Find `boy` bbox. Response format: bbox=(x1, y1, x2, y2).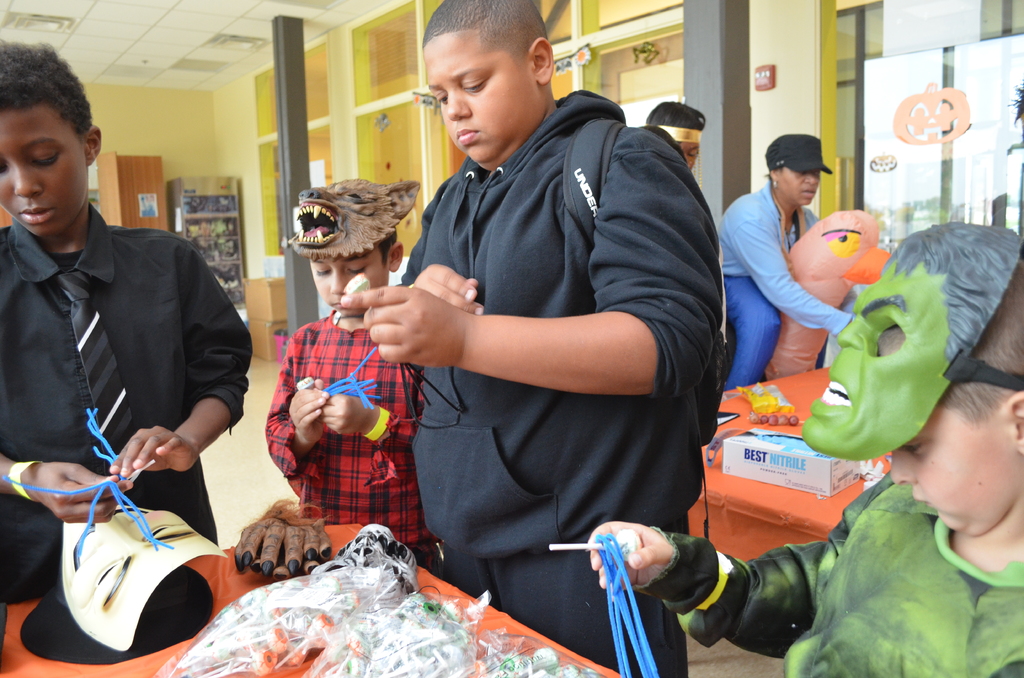
bbox=(259, 175, 433, 559).
